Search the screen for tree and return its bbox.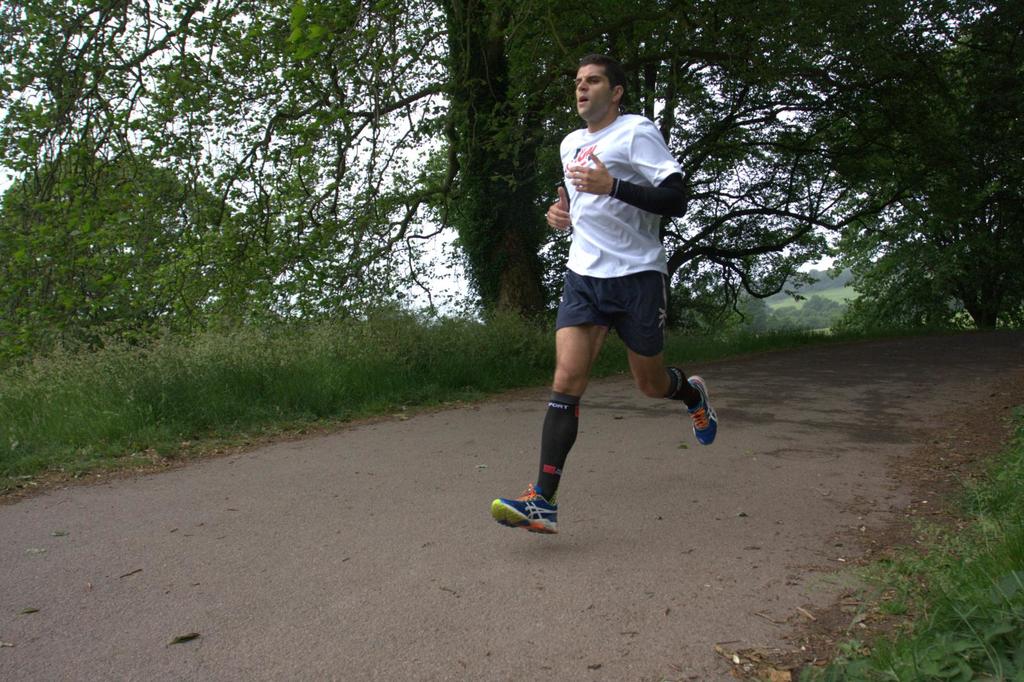
Found: select_region(768, 296, 808, 336).
